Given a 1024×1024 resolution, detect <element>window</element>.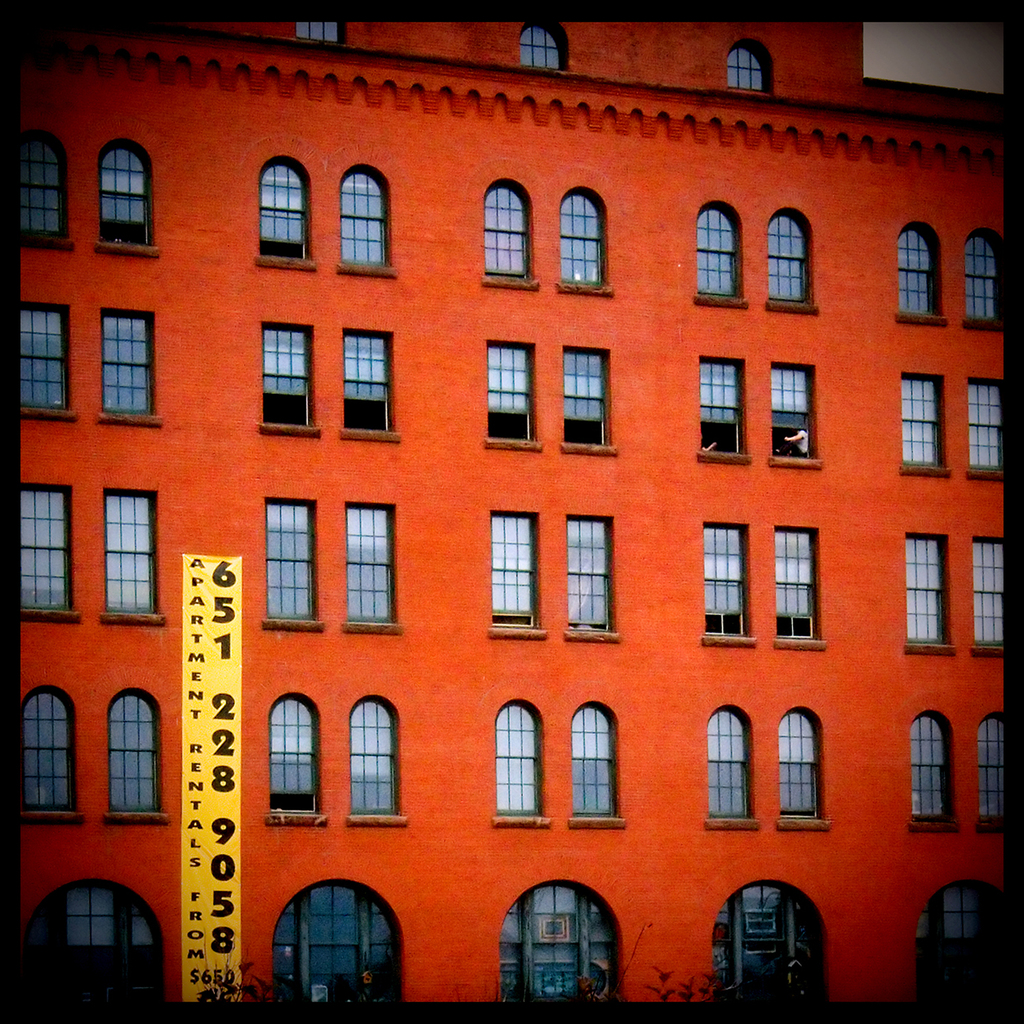
x1=700, y1=526, x2=743, y2=644.
